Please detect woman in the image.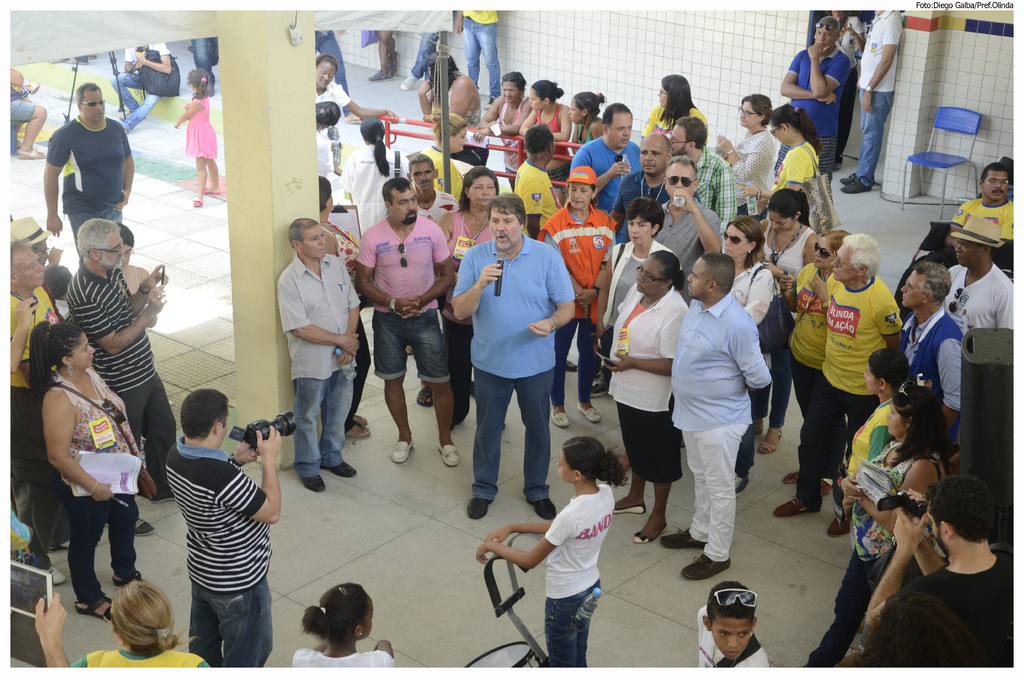
region(763, 104, 832, 229).
